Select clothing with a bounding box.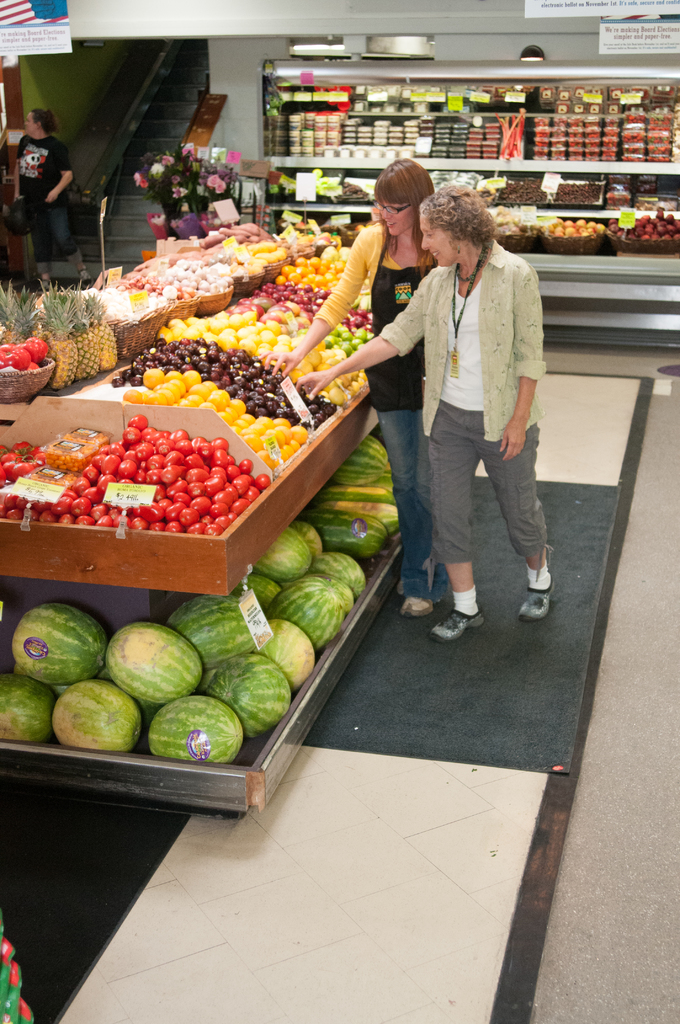
<region>313, 204, 448, 596</region>.
